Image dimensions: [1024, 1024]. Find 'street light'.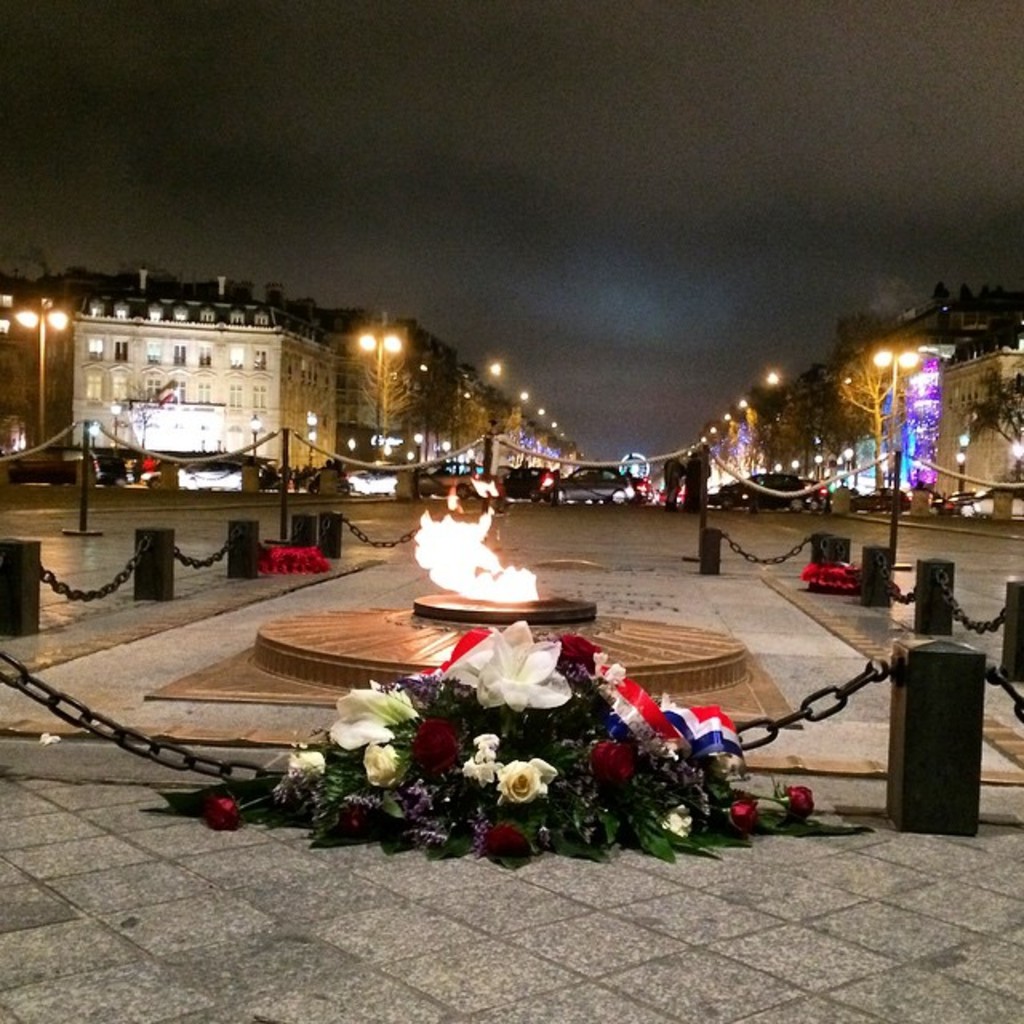
l=686, t=440, r=698, b=454.
